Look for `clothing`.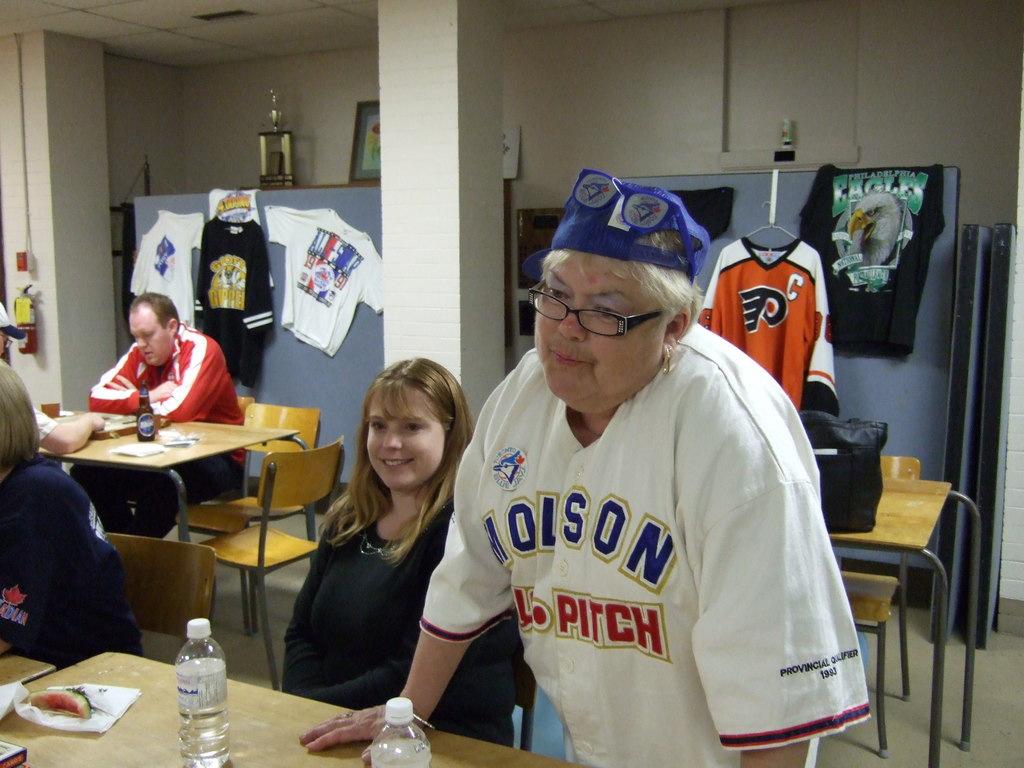
Found: box(191, 219, 271, 388).
